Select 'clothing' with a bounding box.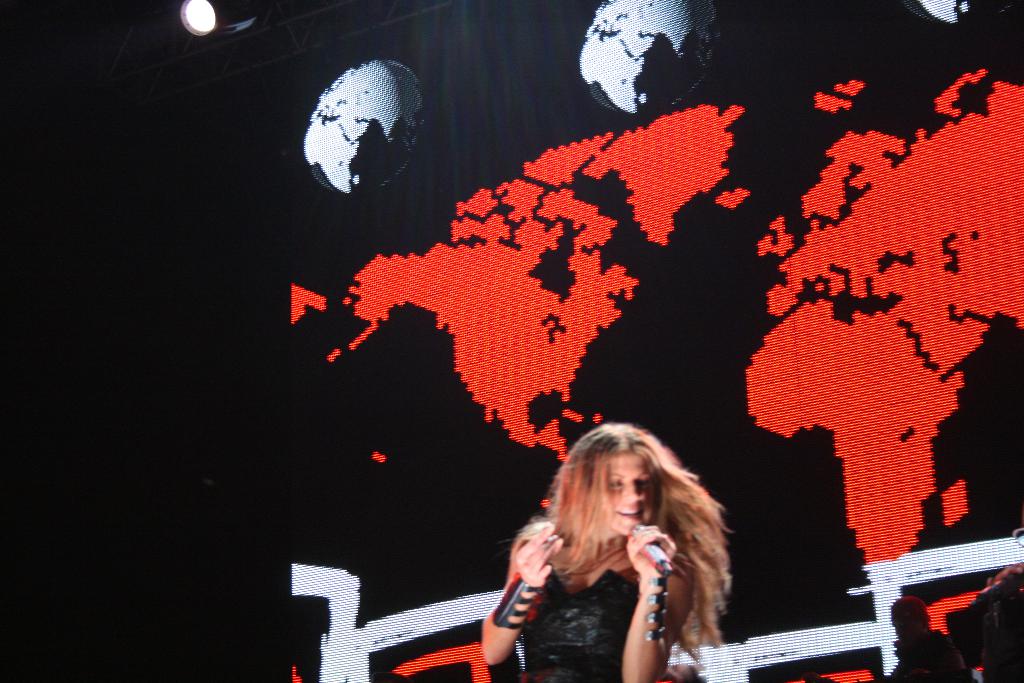
bbox=(509, 559, 642, 676).
